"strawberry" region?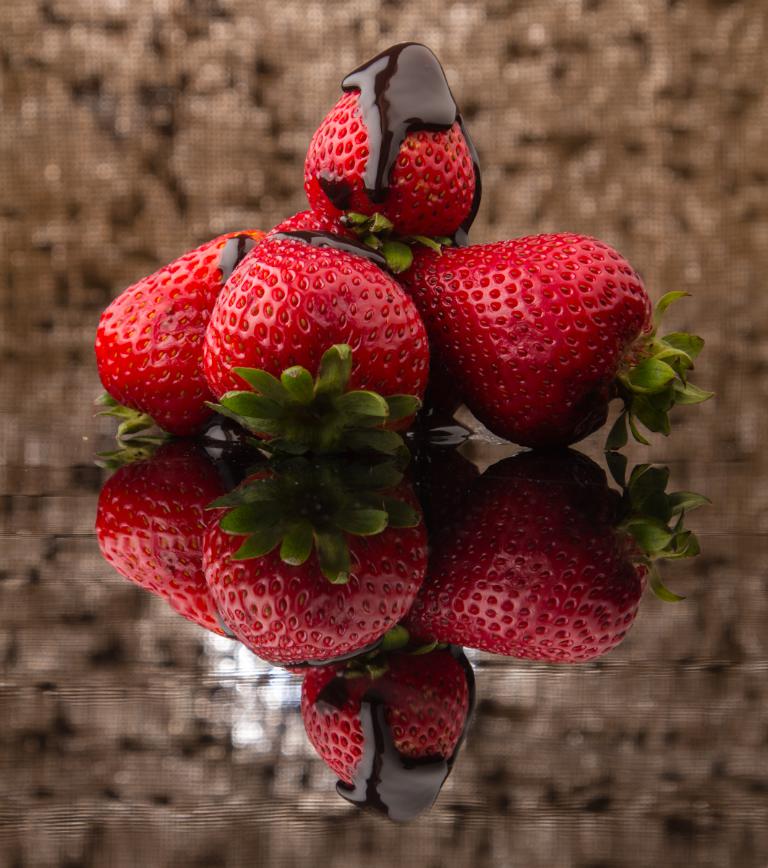
[270, 205, 417, 271]
